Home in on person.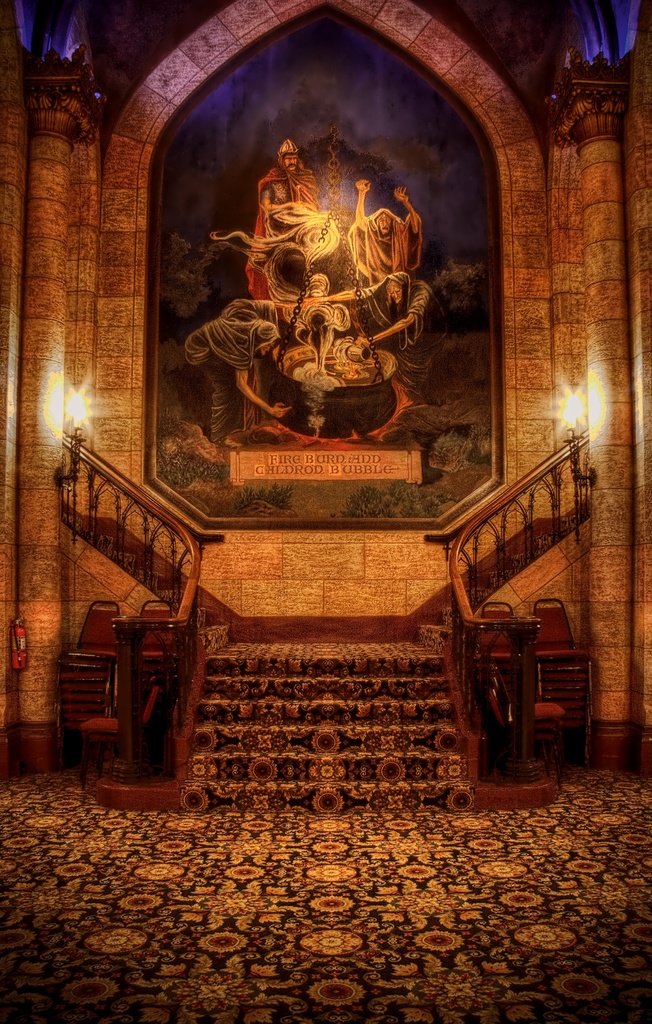
Homed in at 360:271:446:354.
